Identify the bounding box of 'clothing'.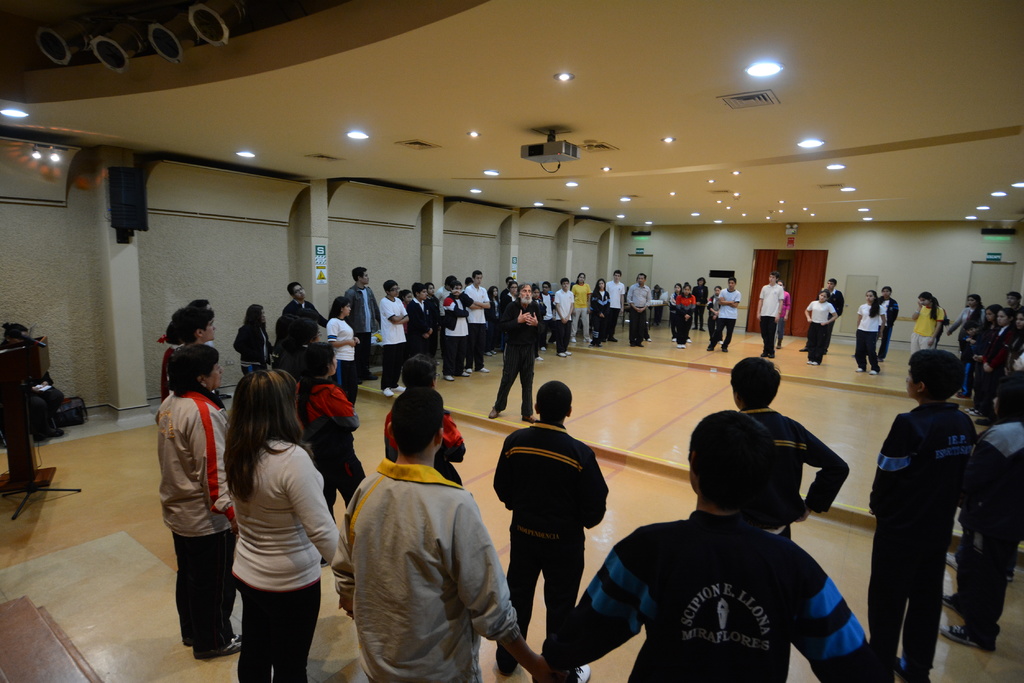
(340,399,504,671).
